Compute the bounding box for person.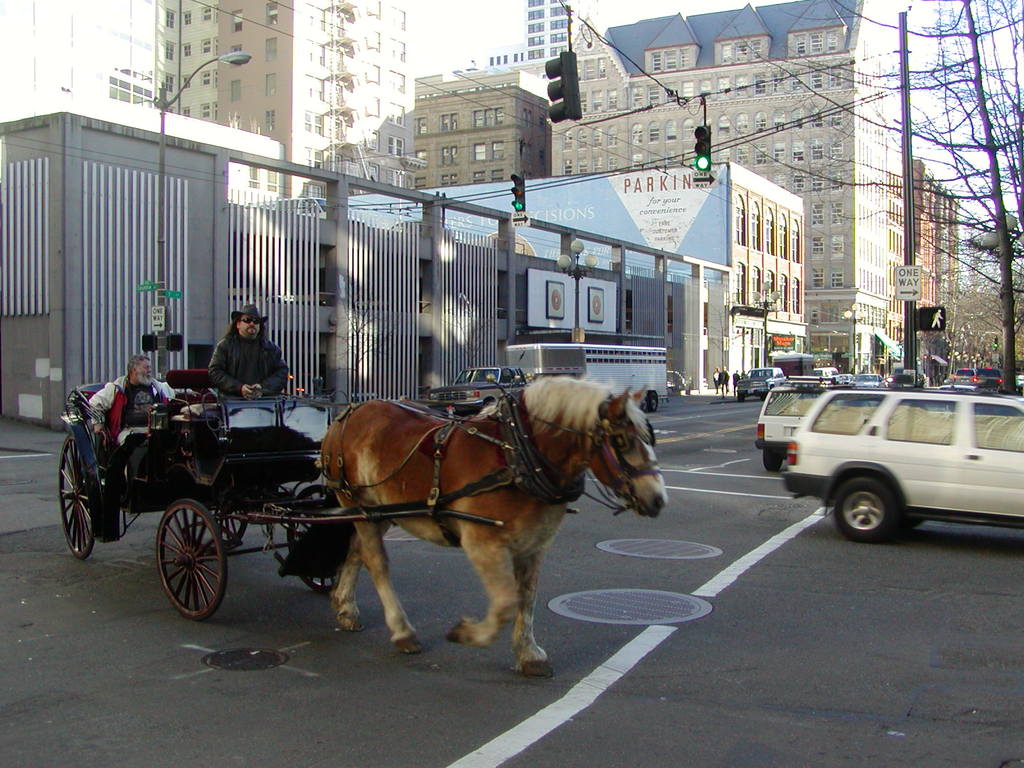
box(86, 352, 196, 477).
